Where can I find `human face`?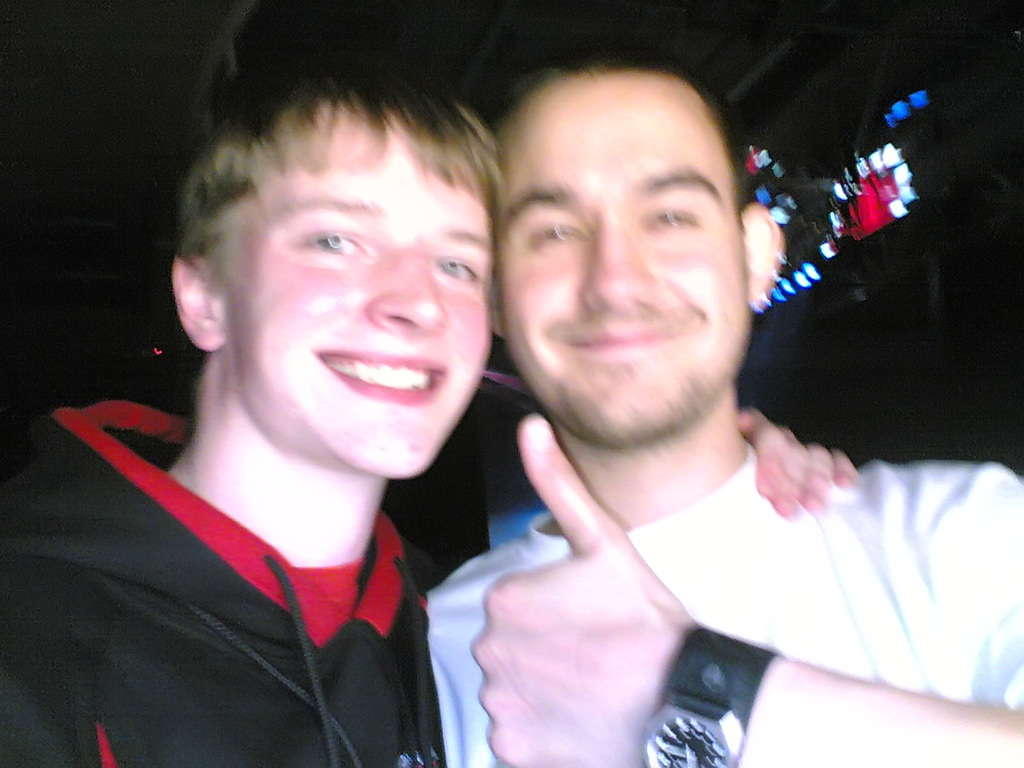
You can find it at (227, 96, 493, 478).
